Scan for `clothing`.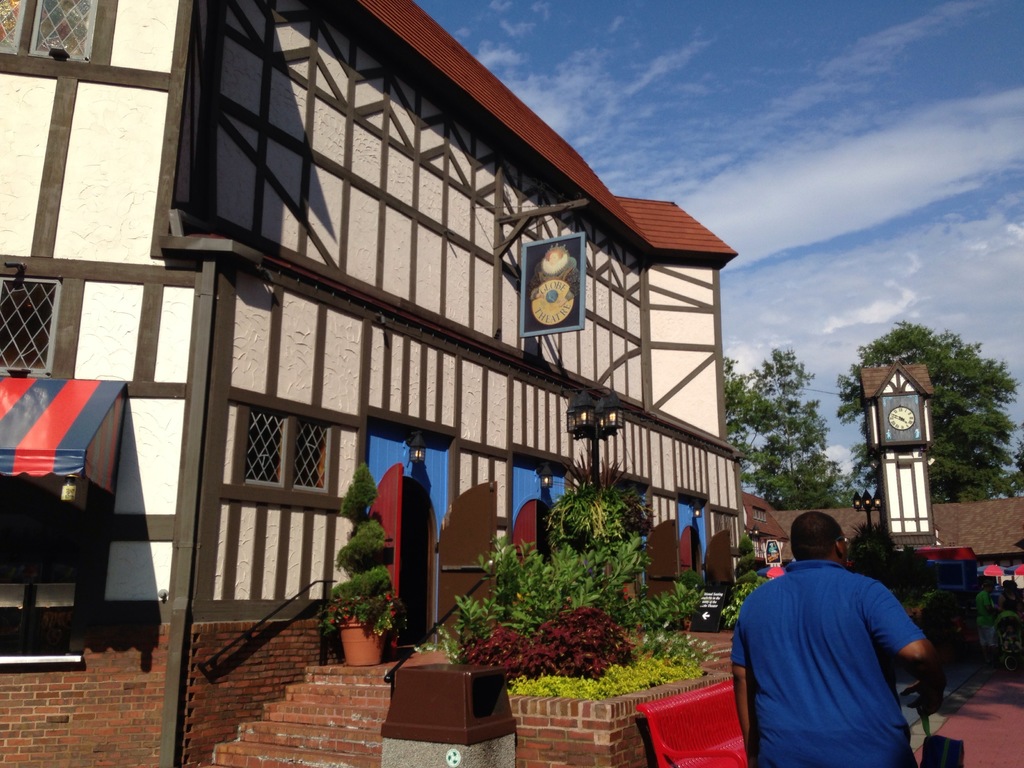
Scan result: locate(741, 540, 943, 757).
